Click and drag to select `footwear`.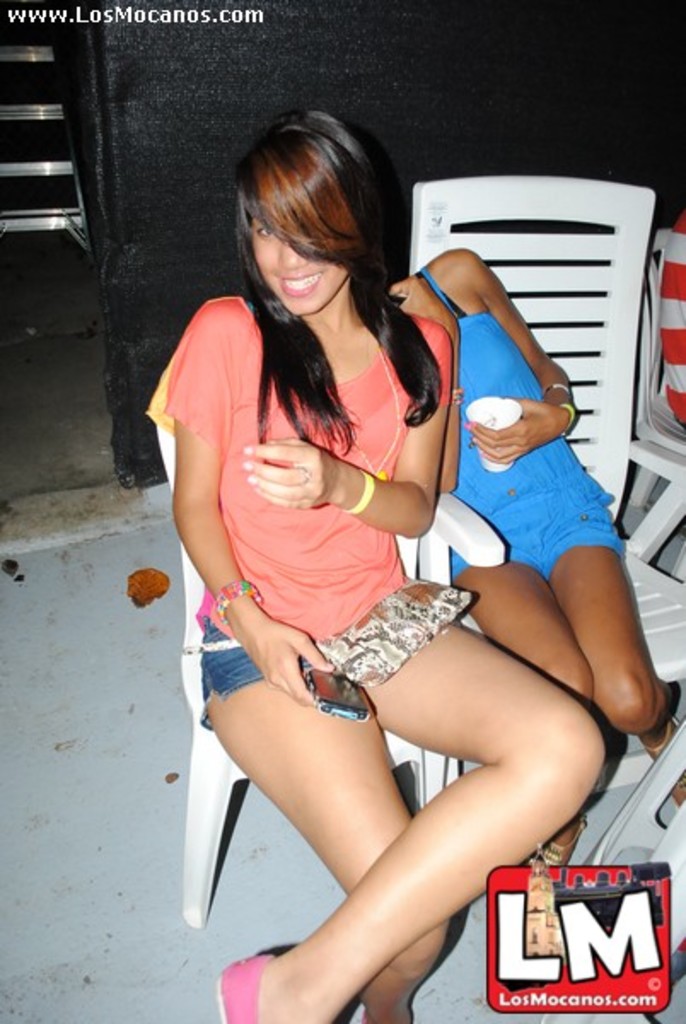
Selection: [left=642, top=667, right=684, bottom=814].
